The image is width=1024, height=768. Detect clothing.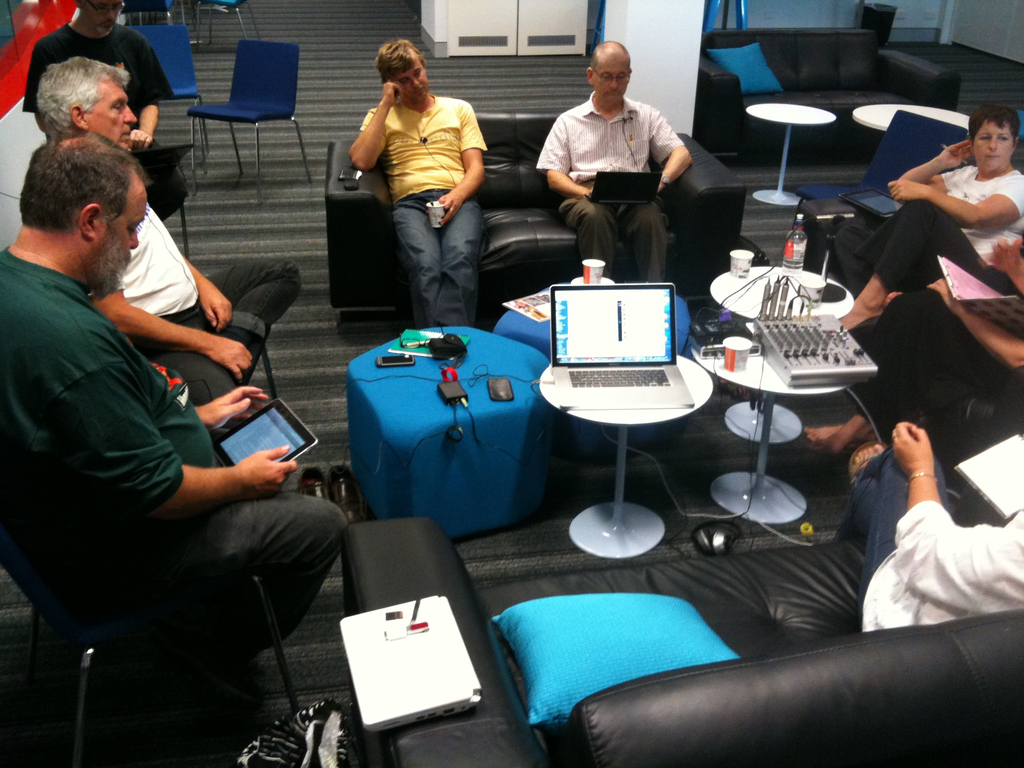
Detection: {"x1": 0, "y1": 252, "x2": 353, "y2": 701}.
